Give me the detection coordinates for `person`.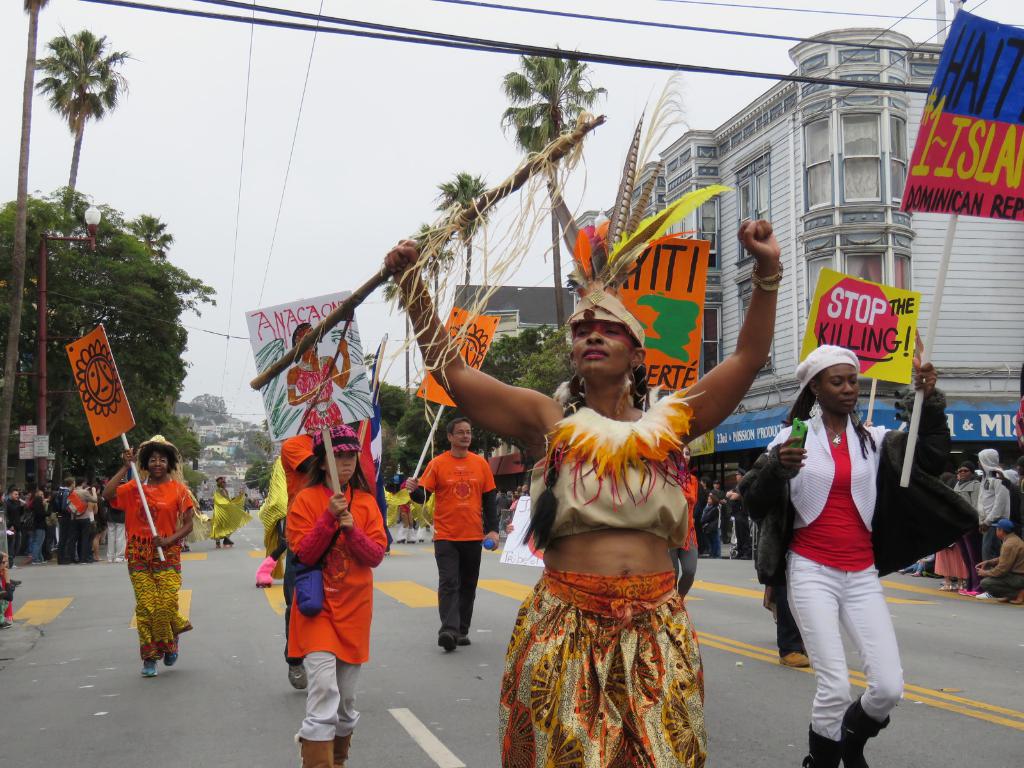
4/484/31/559.
